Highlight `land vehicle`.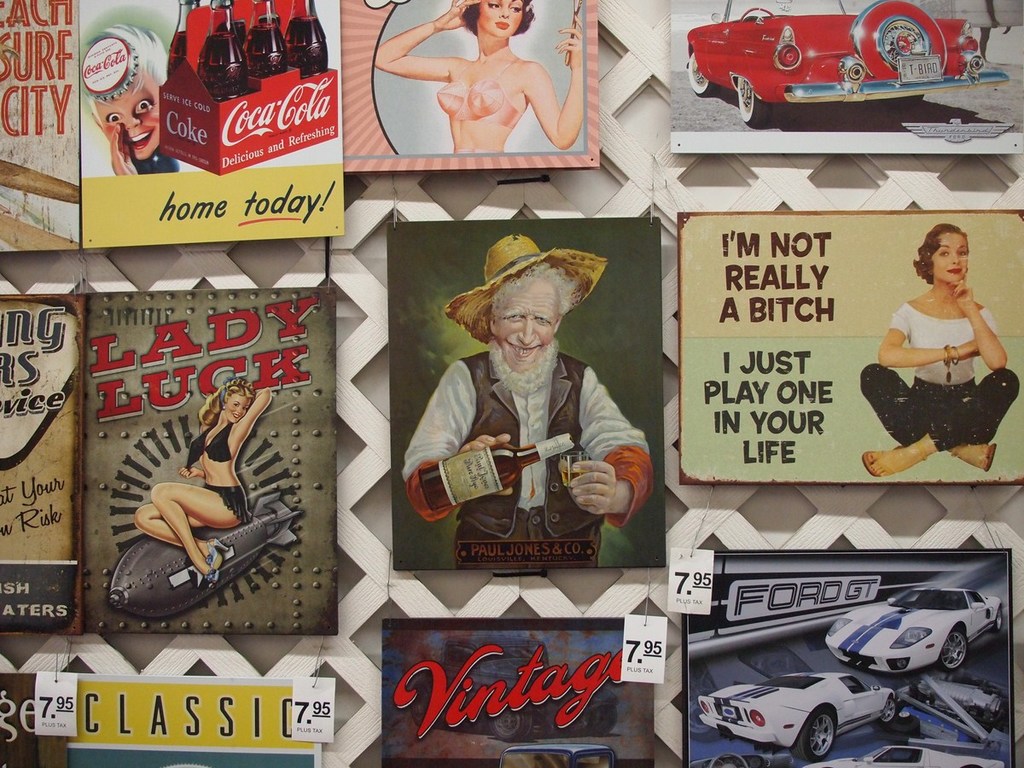
Highlighted region: <region>689, 0, 1007, 126</region>.
